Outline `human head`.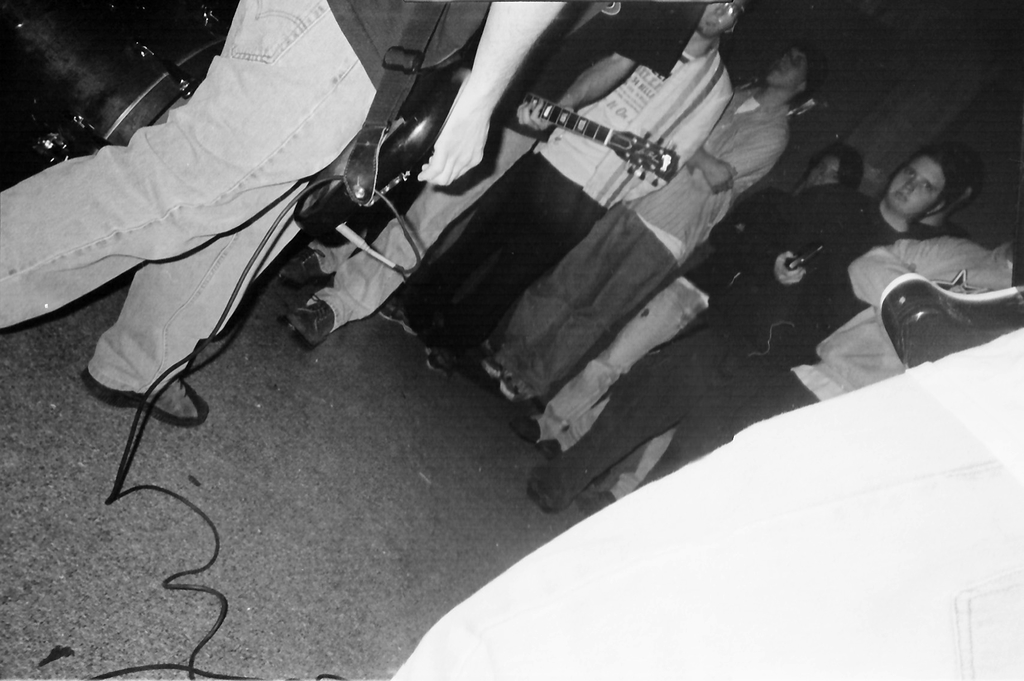
Outline: left=893, top=143, right=975, bottom=226.
